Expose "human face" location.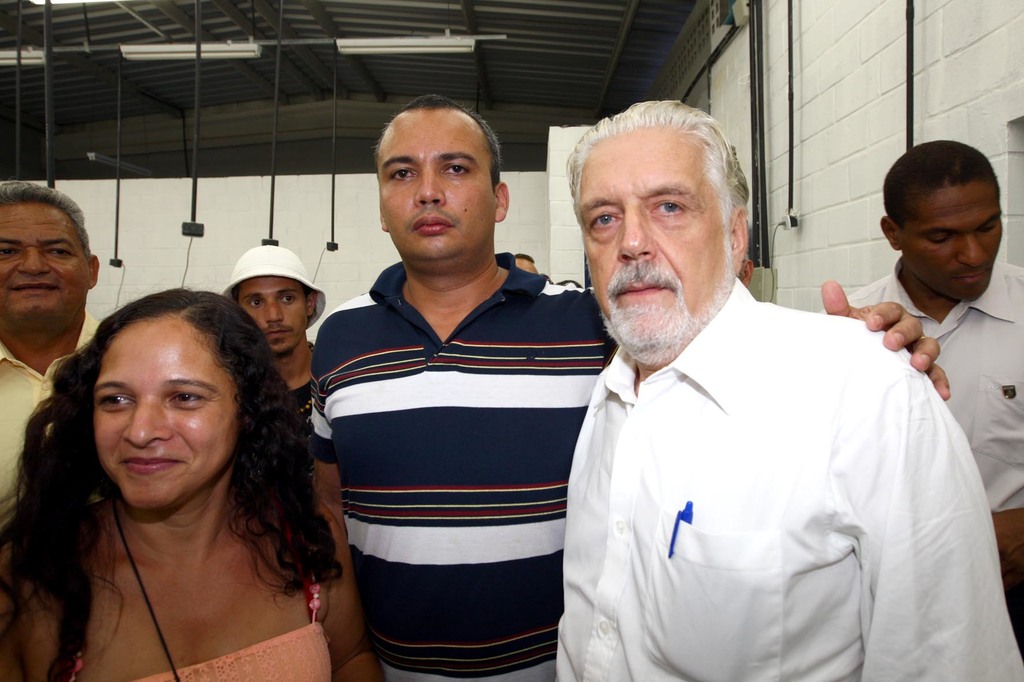
Exposed at l=378, t=109, r=495, b=255.
